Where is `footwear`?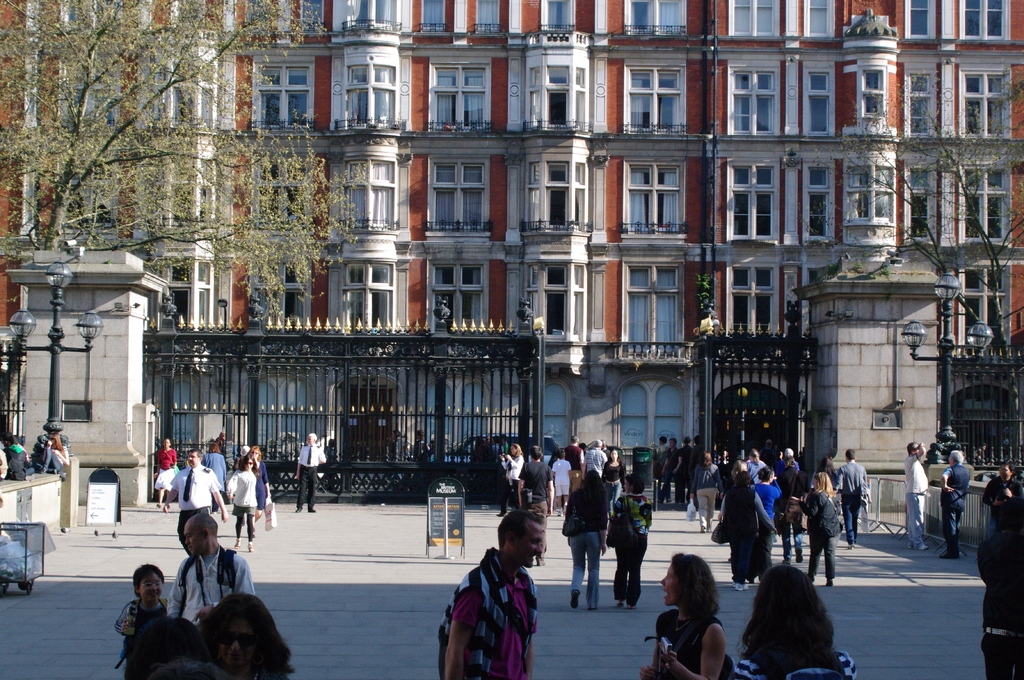
{"x1": 570, "y1": 584, "x2": 580, "y2": 602}.
